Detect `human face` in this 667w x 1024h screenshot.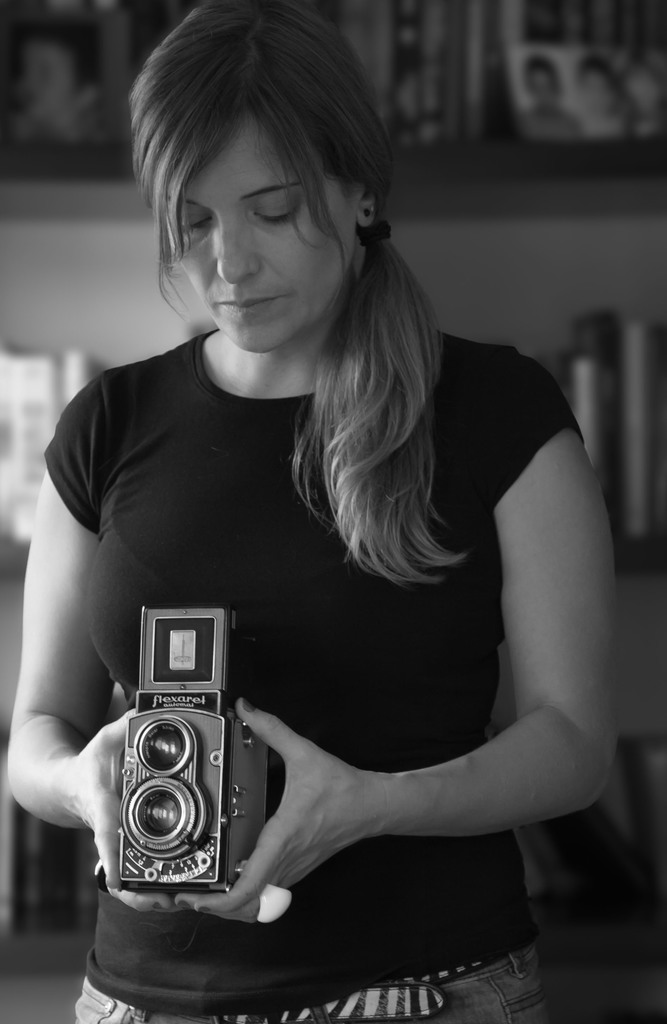
Detection: (left=168, top=120, right=346, bottom=353).
